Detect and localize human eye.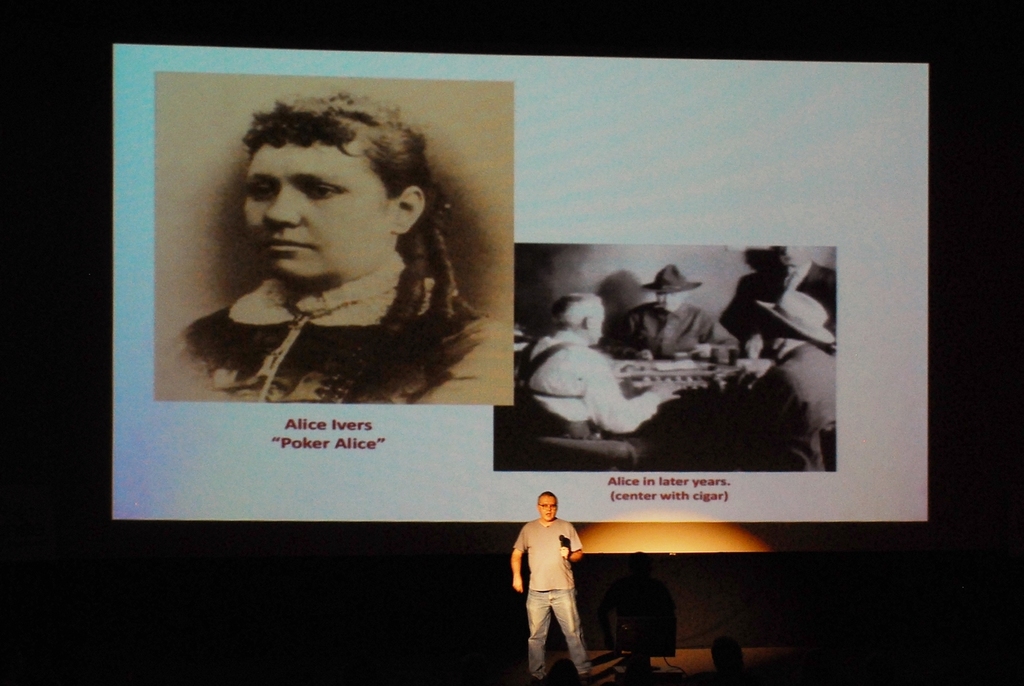
Localized at (left=308, top=186, right=346, bottom=199).
